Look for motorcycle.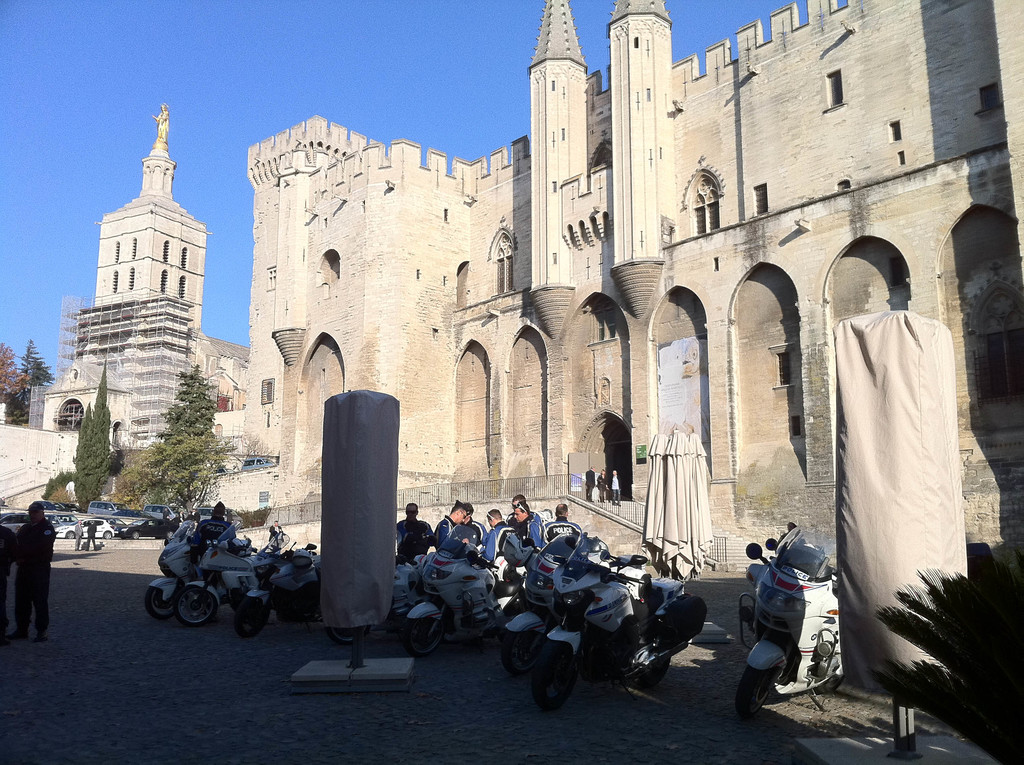
Found: [737,527,845,721].
